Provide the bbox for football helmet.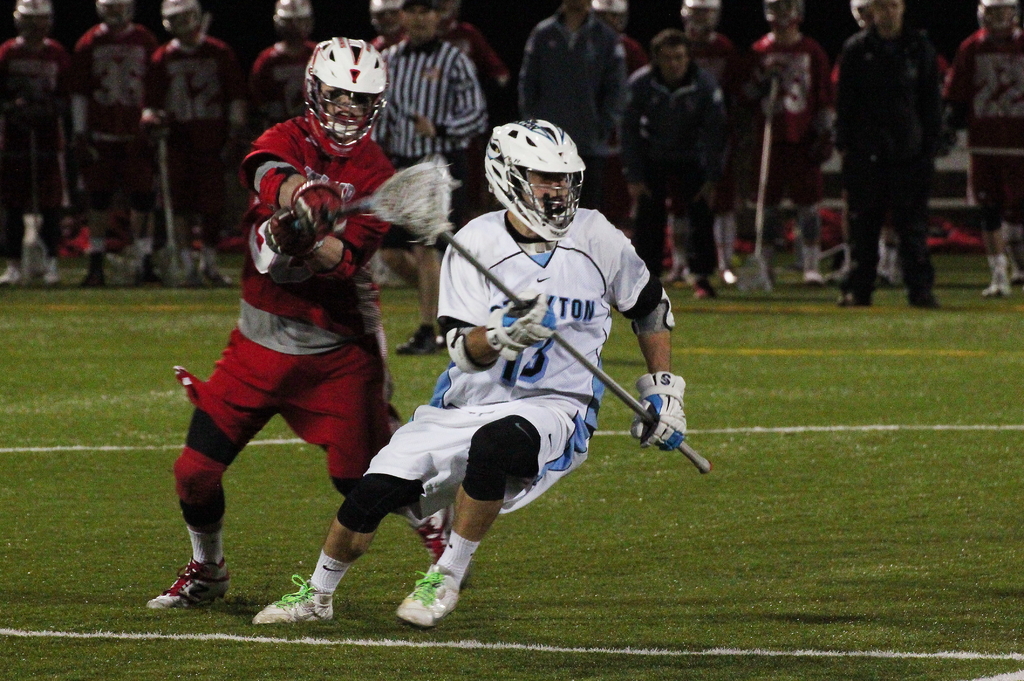
[291,29,385,148].
